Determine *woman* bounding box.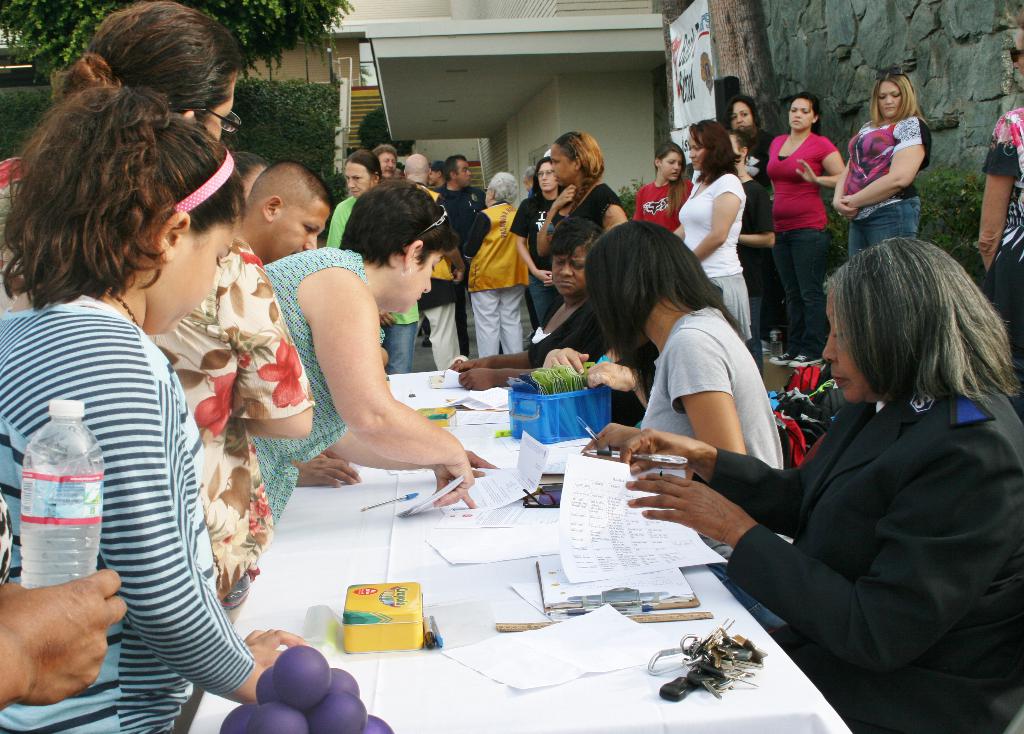
Determined: crop(727, 127, 782, 383).
